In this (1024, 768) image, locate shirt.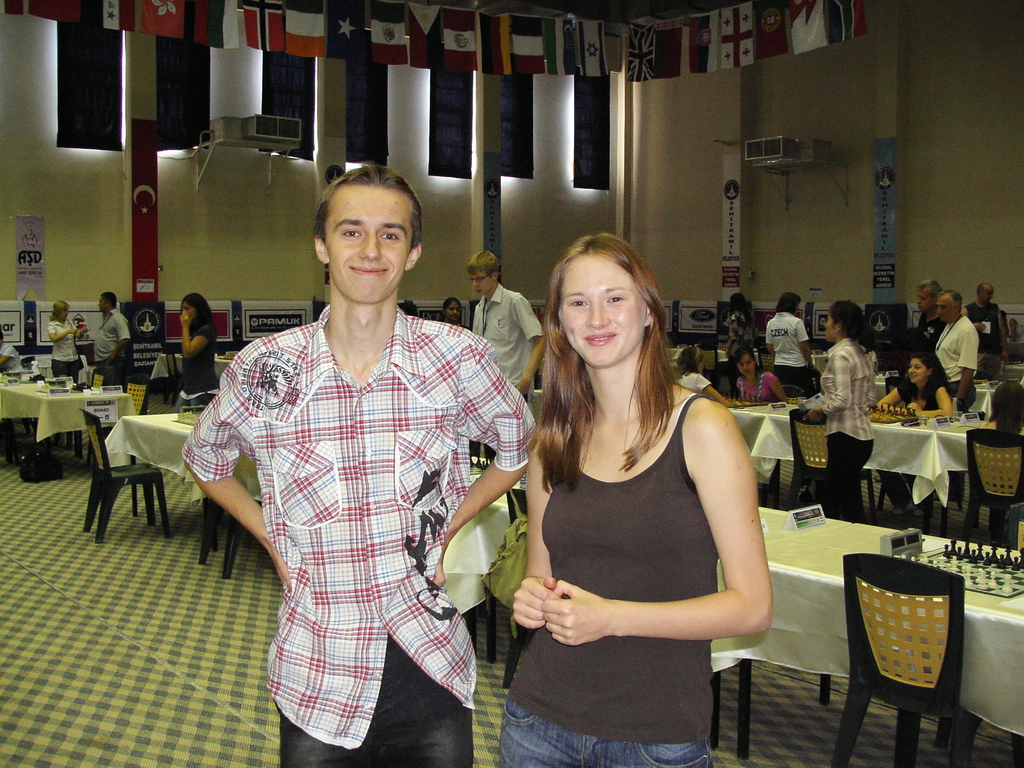
Bounding box: BBox(472, 284, 545, 387).
